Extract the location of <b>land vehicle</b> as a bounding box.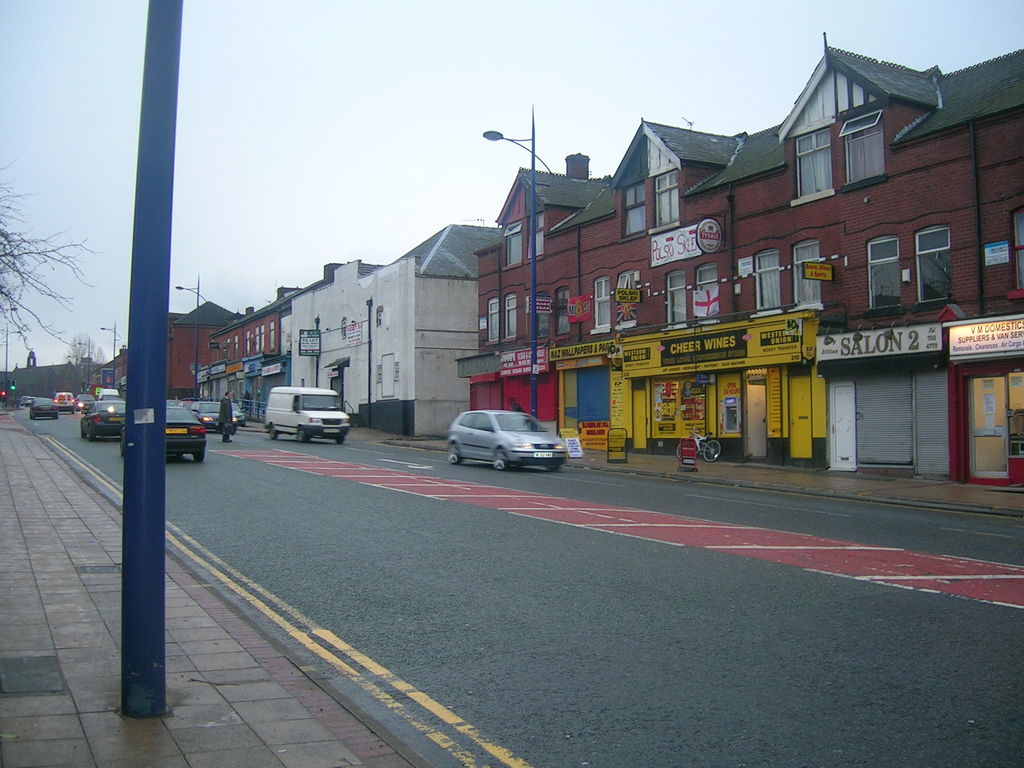
(234,403,241,423).
